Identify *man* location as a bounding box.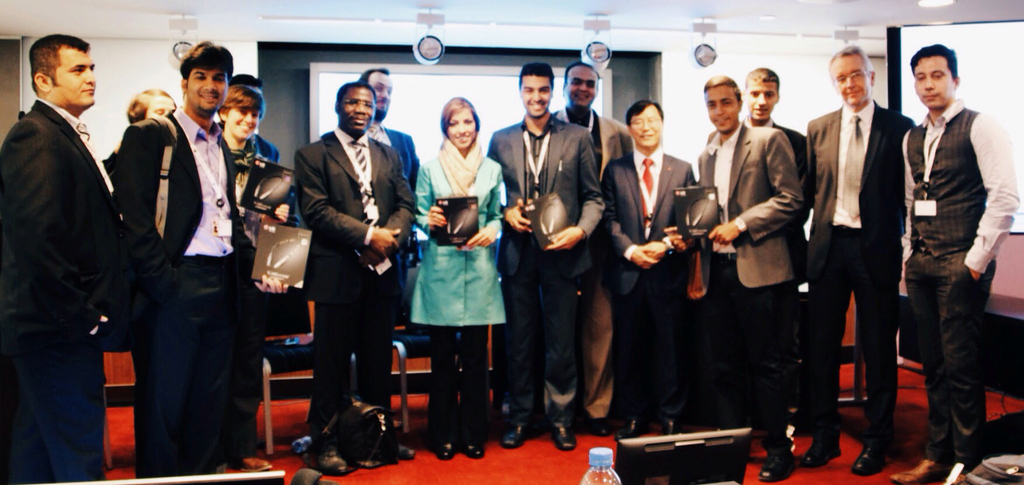
bbox(593, 93, 697, 447).
